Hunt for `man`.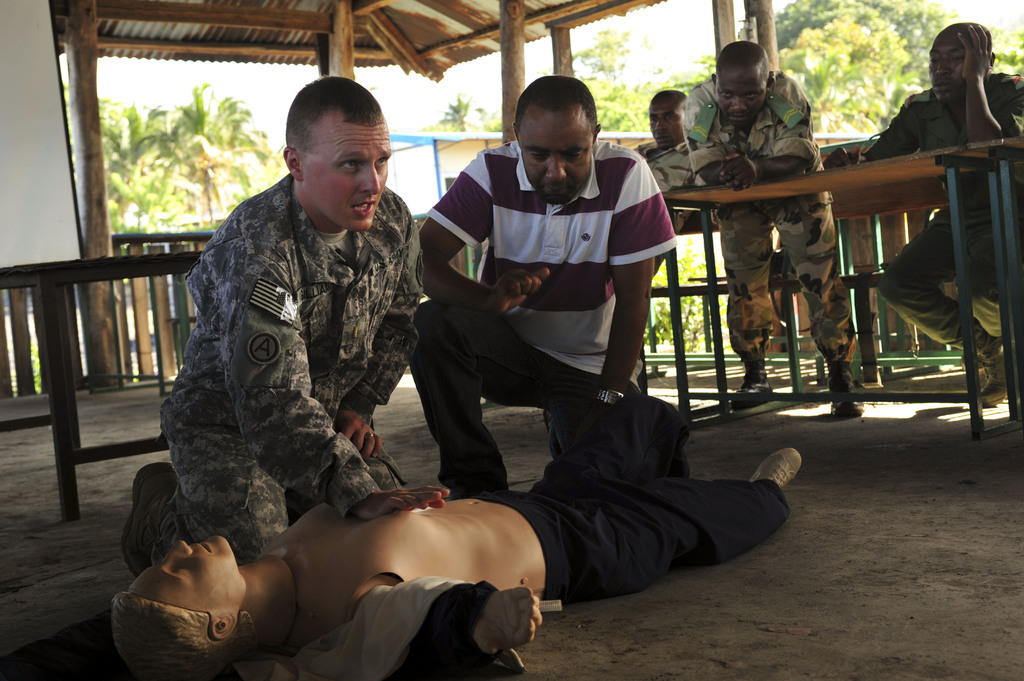
Hunted down at 676,42,866,417.
